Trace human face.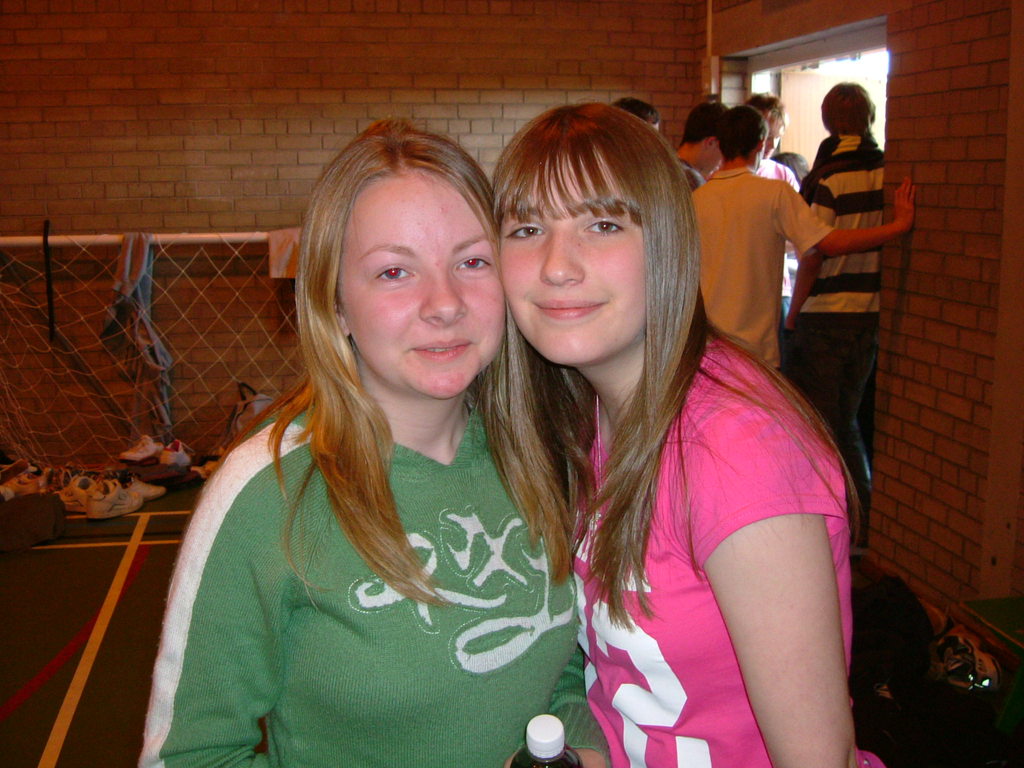
Traced to box=[338, 179, 504, 393].
